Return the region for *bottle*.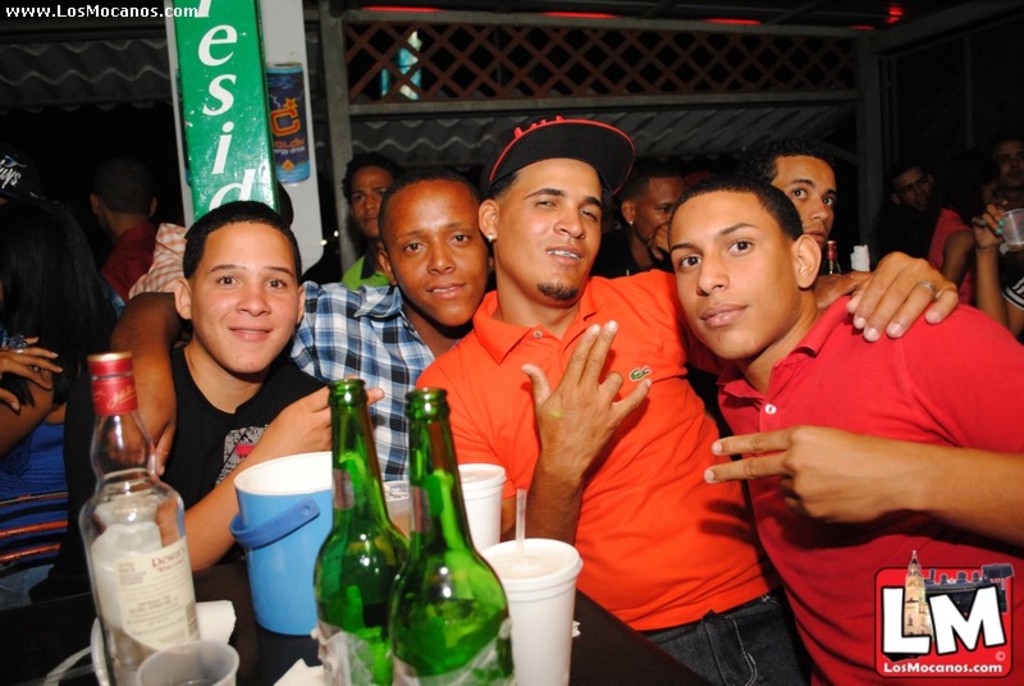
(x1=310, y1=376, x2=413, y2=685).
